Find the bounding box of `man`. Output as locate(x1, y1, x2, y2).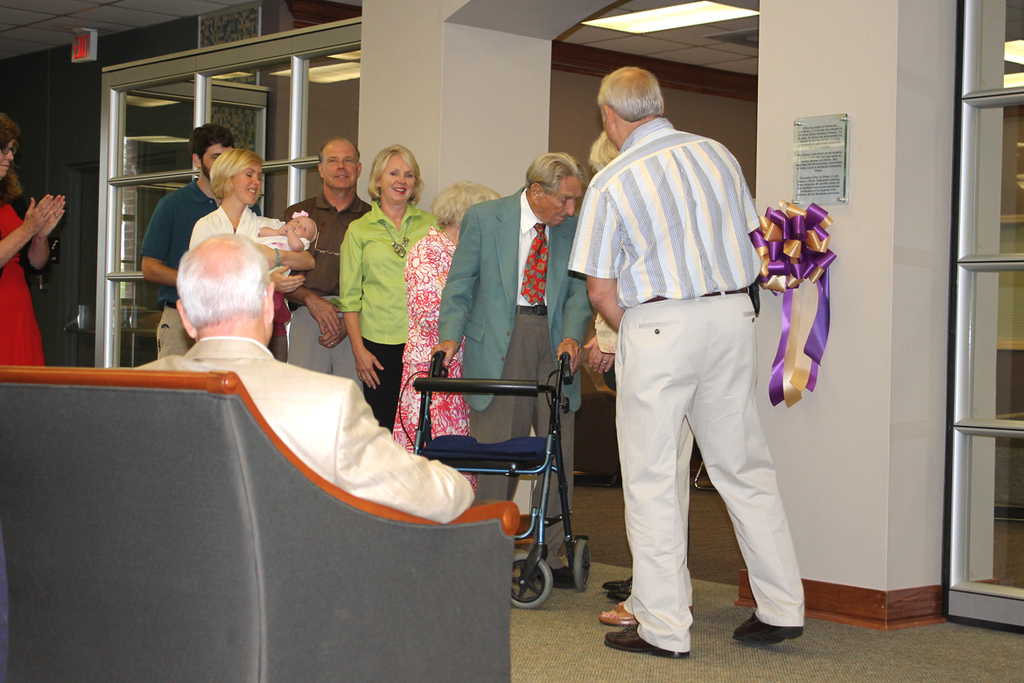
locate(433, 153, 596, 570).
